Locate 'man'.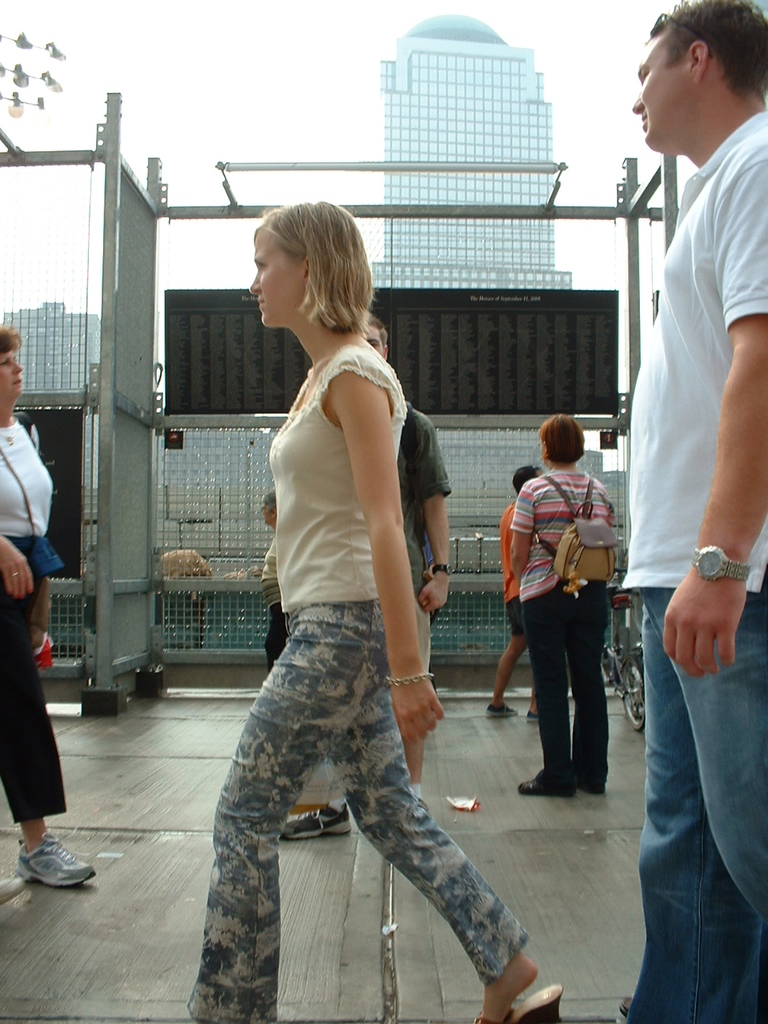
Bounding box: <region>274, 313, 455, 840</region>.
